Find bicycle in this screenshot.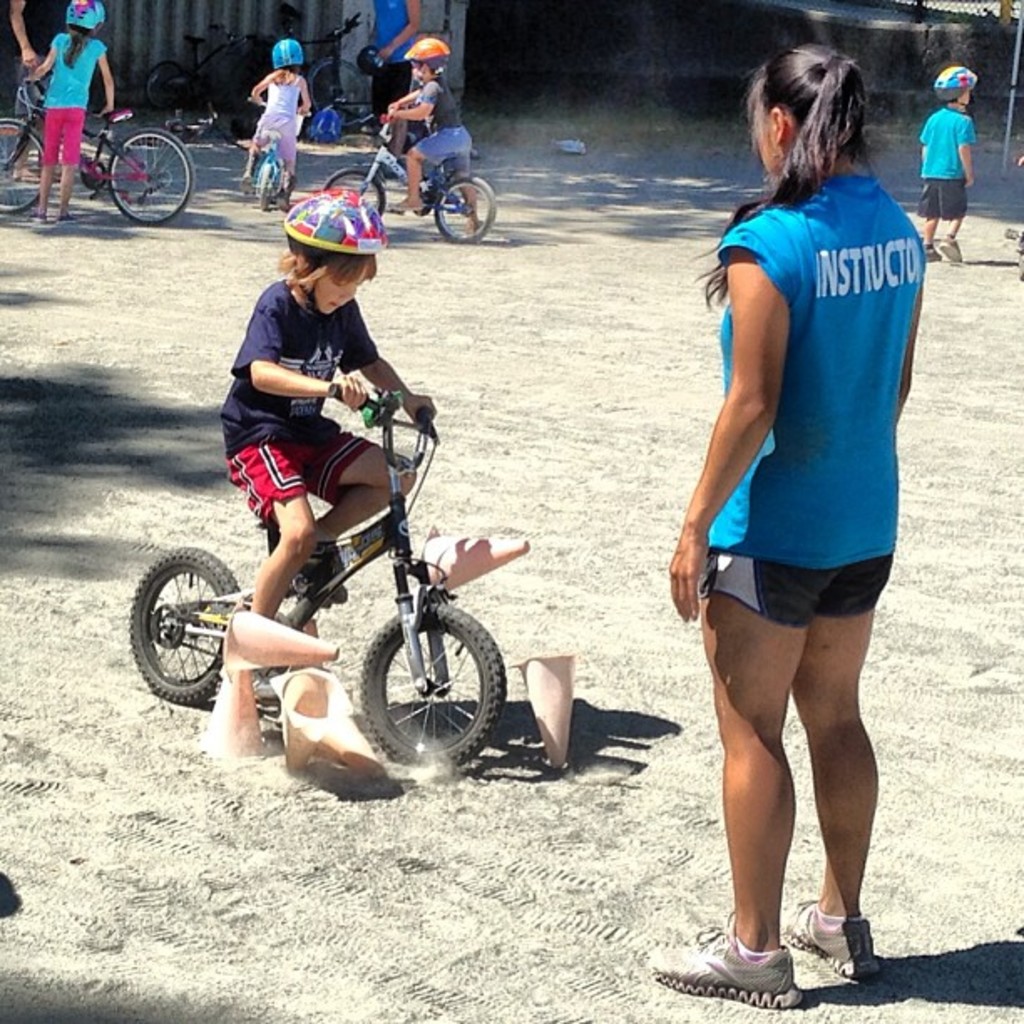
The bounding box for bicycle is 112 383 505 786.
